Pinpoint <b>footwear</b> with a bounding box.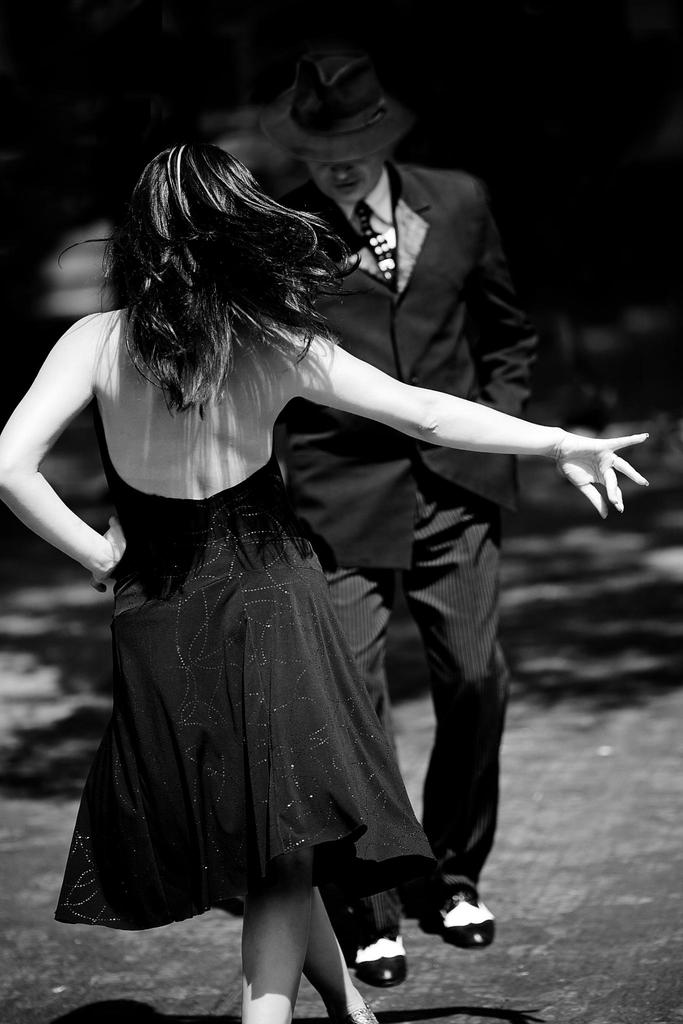
417, 881, 489, 960.
